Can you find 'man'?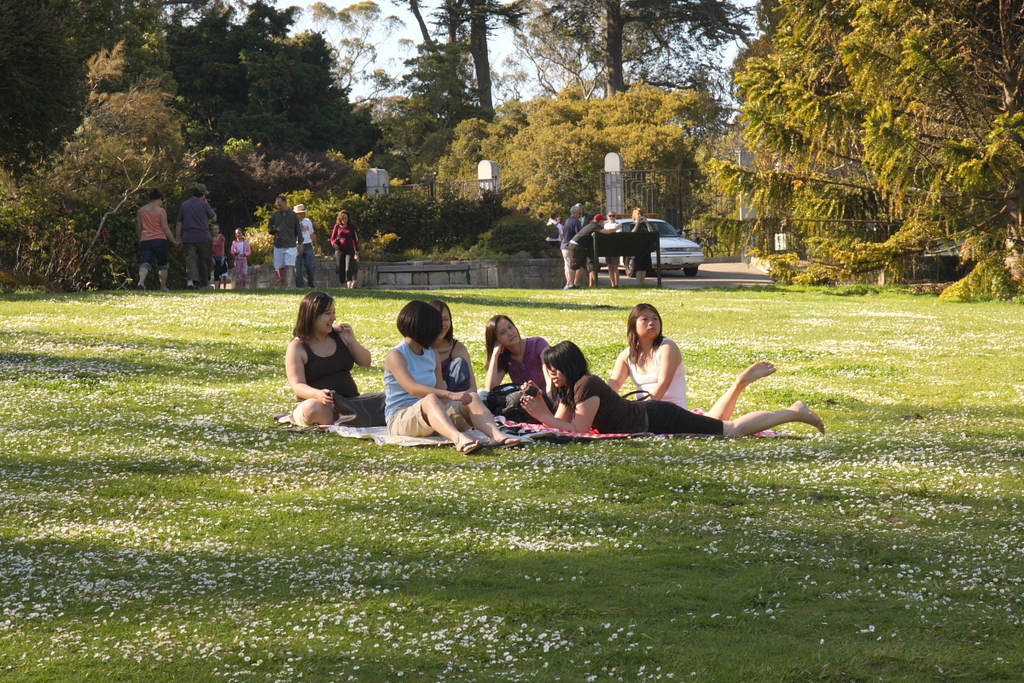
Yes, bounding box: 294:203:318:284.
